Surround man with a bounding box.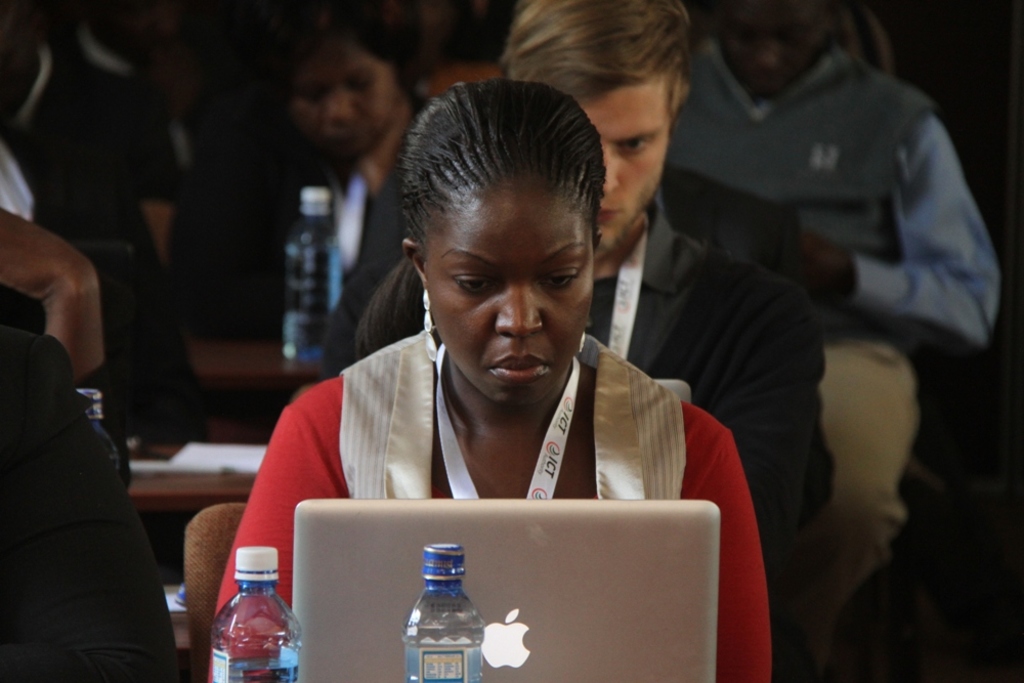
(667, 0, 1002, 682).
